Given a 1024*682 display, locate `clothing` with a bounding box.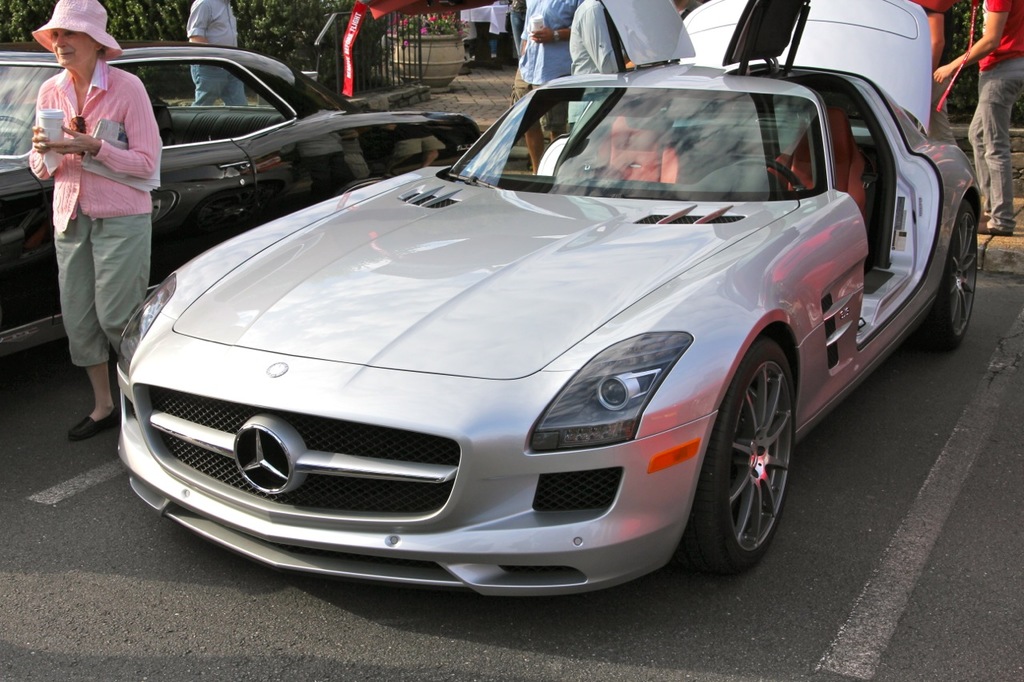
Located: <box>570,0,682,87</box>.
